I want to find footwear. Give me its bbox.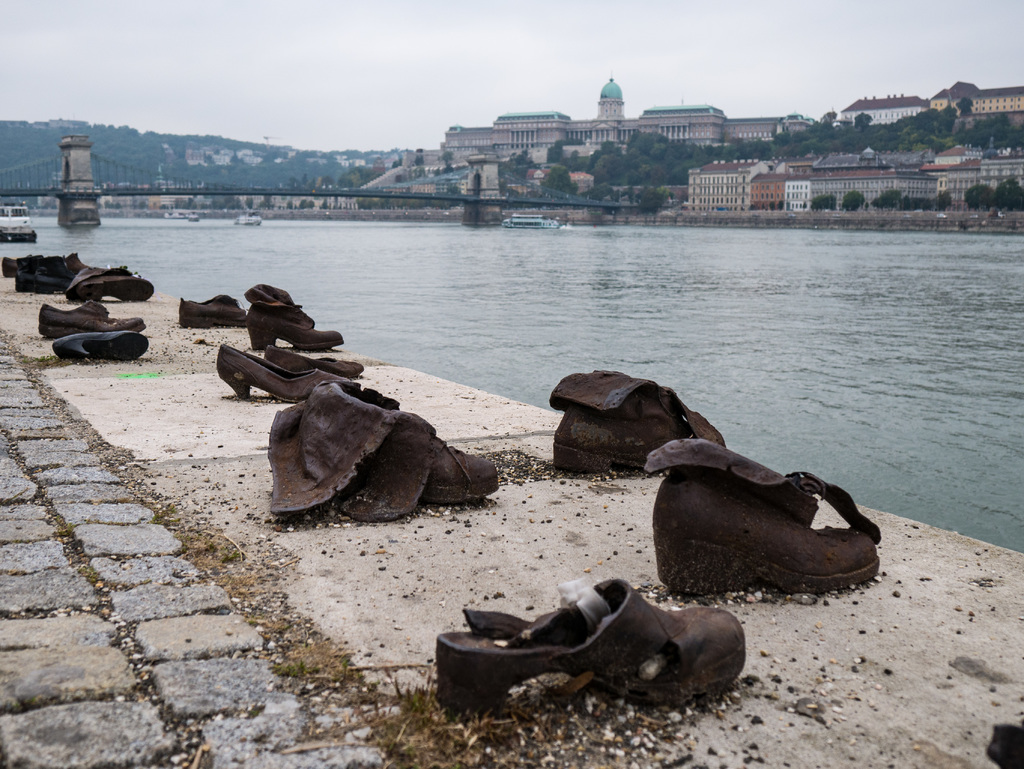
(x1=64, y1=261, x2=161, y2=298).
